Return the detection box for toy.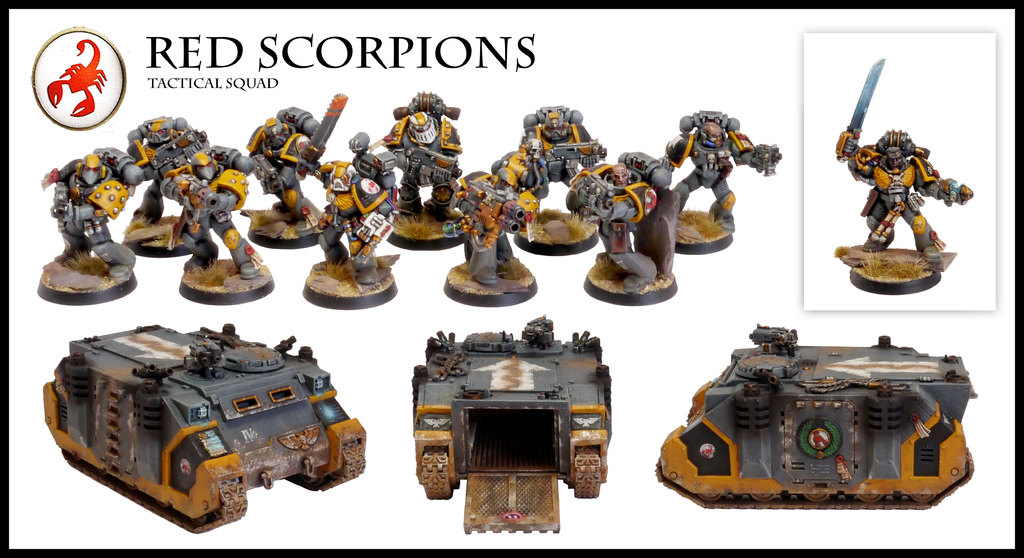
box(19, 310, 369, 520).
